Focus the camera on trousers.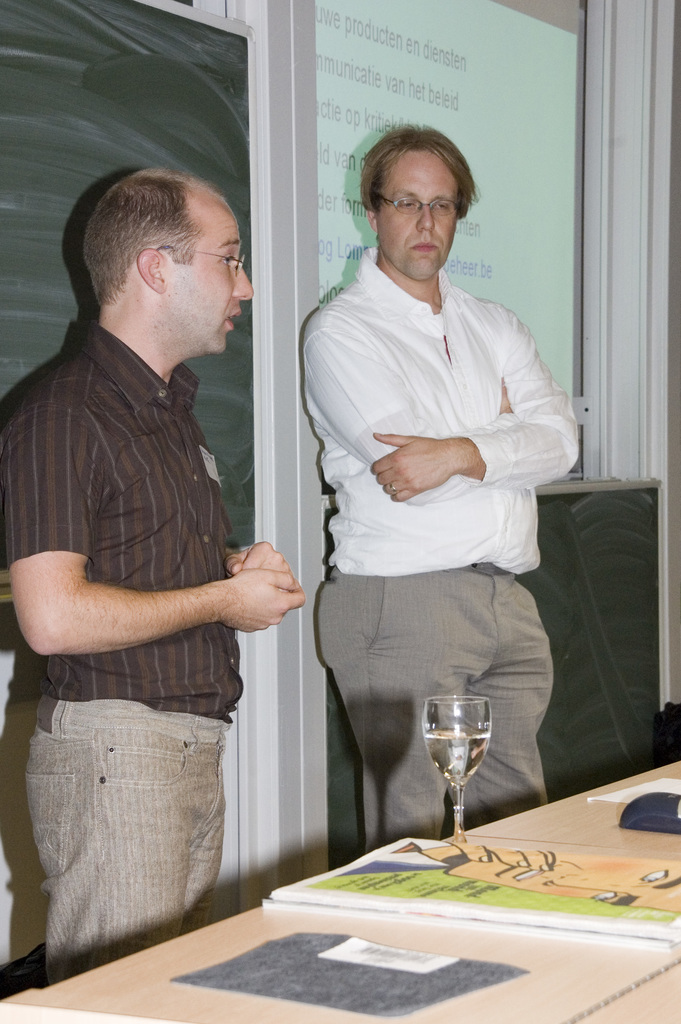
Focus region: crop(310, 561, 559, 856).
